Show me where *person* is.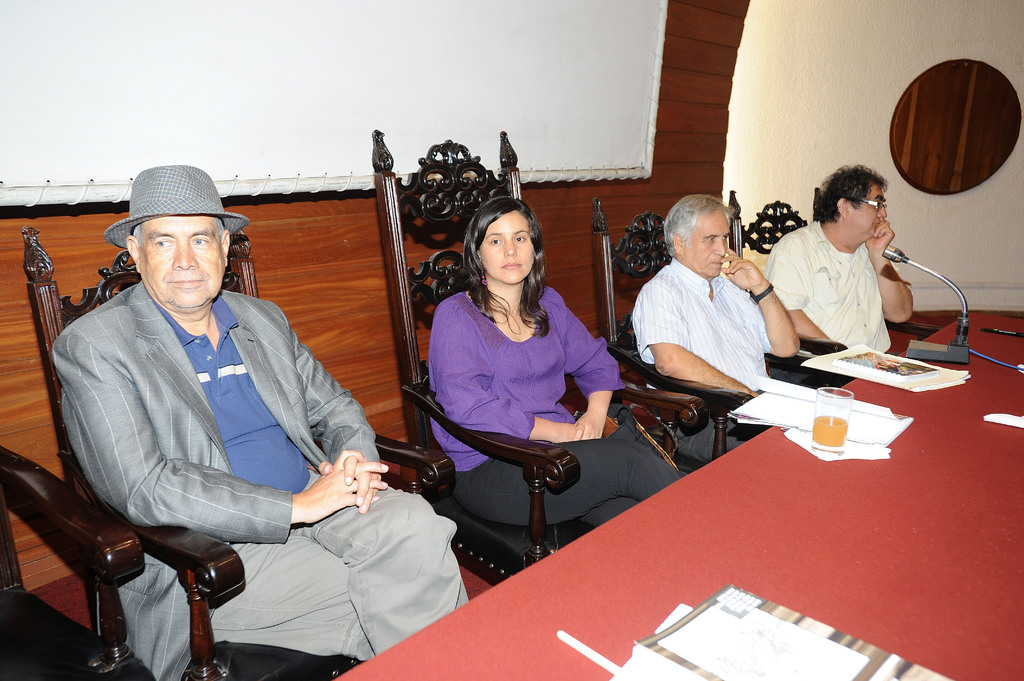
*person* is at <region>50, 156, 472, 680</region>.
